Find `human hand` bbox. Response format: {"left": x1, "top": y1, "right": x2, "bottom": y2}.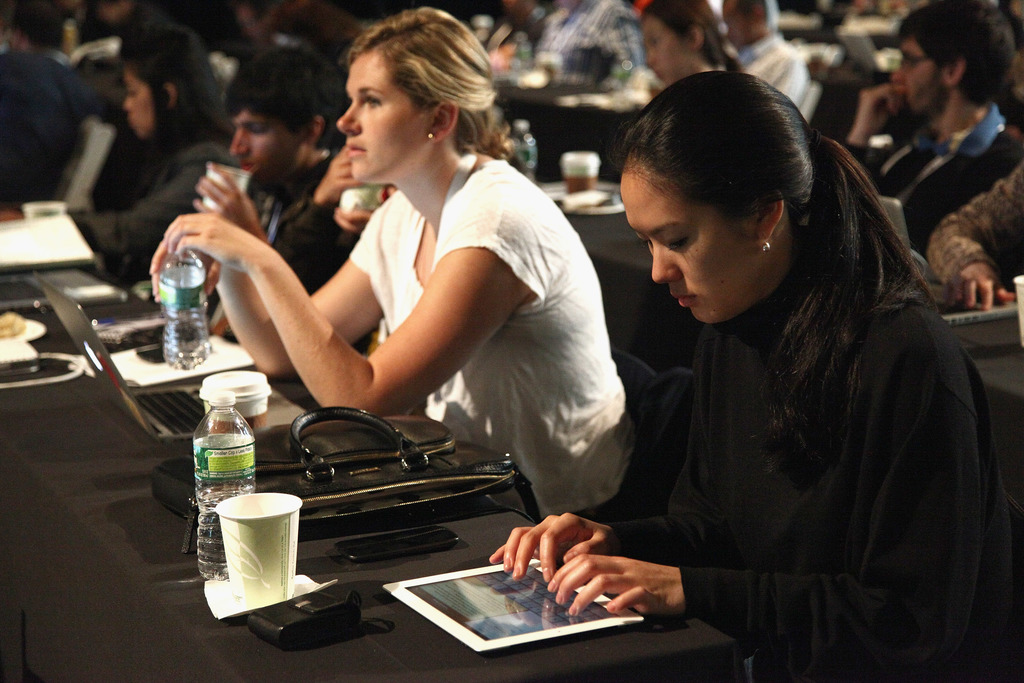
{"left": 313, "top": 145, "right": 365, "bottom": 205}.
